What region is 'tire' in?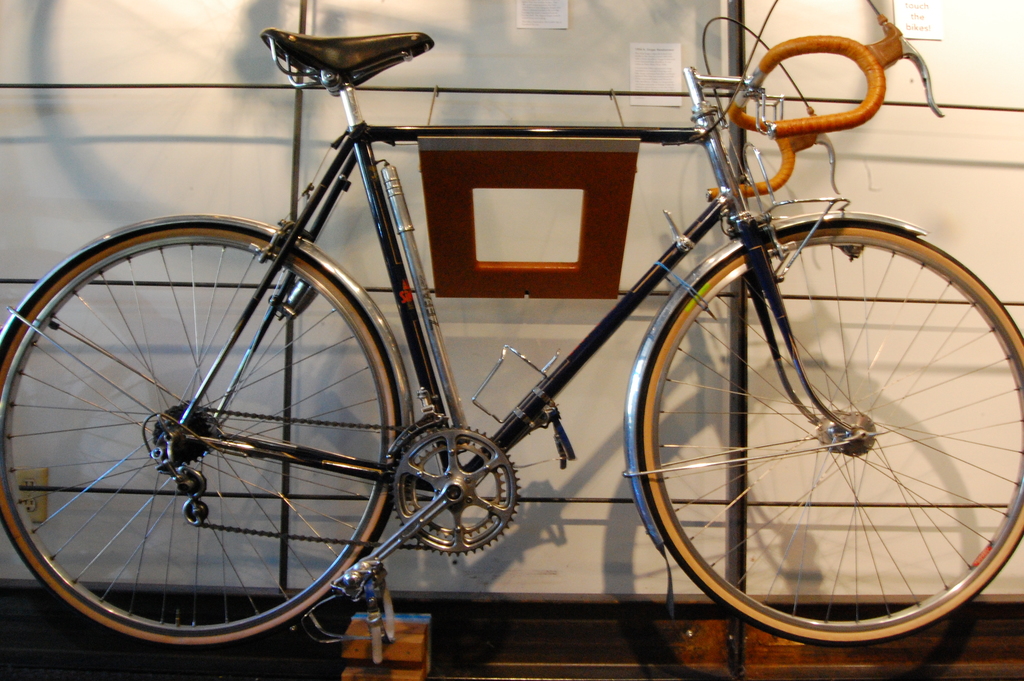
crop(0, 226, 406, 650).
